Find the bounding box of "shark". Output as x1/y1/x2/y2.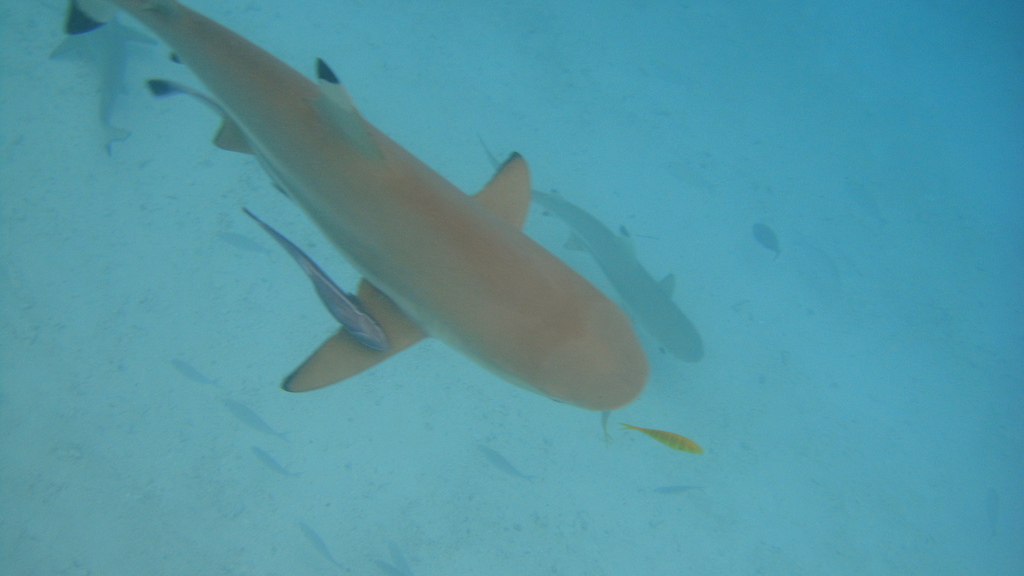
117/0/650/408.
